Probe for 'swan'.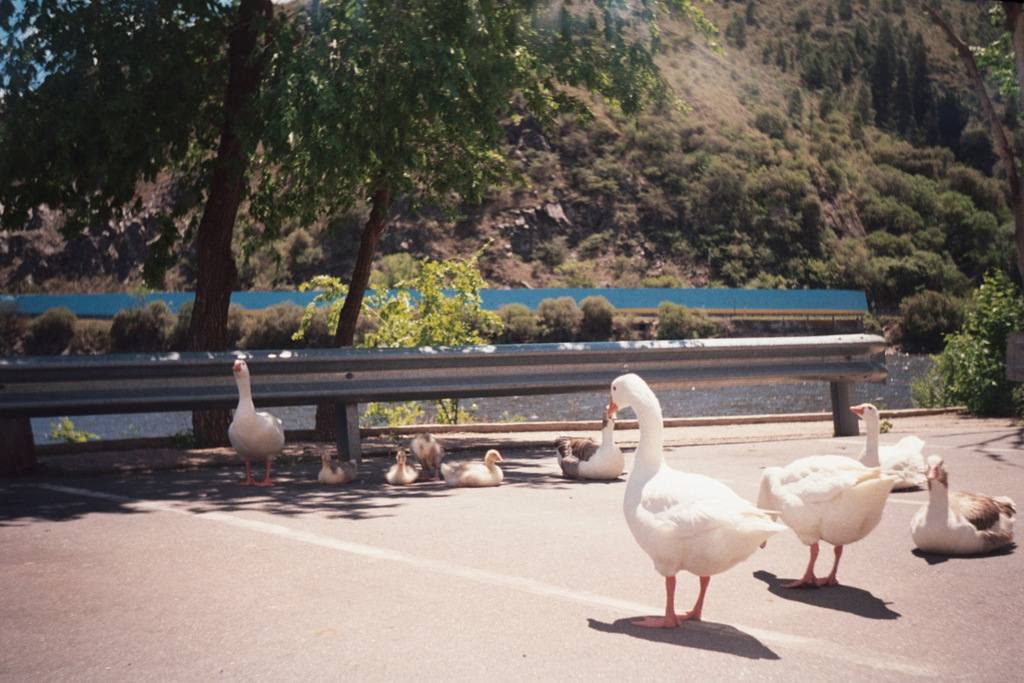
Probe result: rect(441, 448, 504, 488).
